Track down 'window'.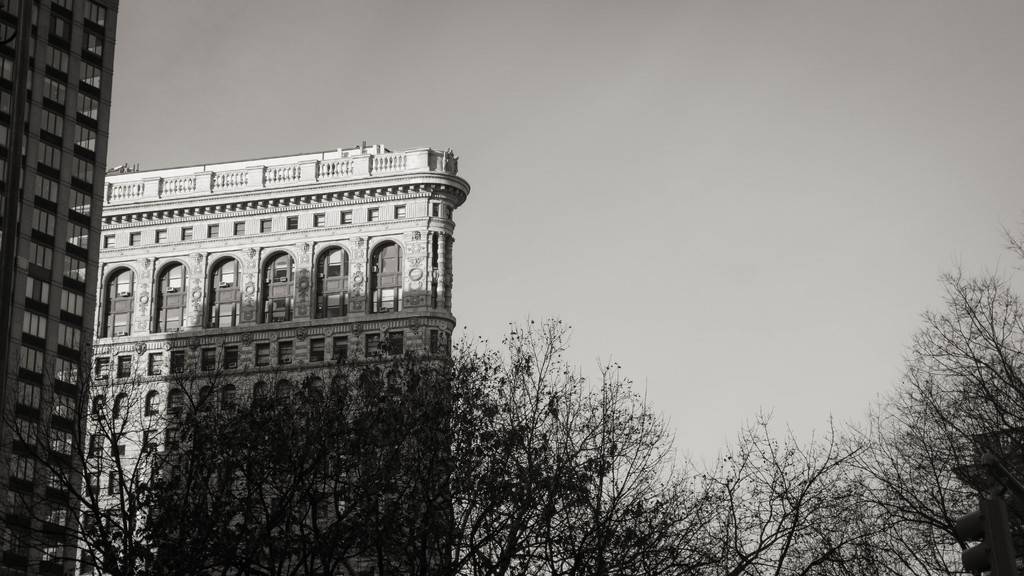
Tracked to (left=394, top=205, right=405, bottom=220).
